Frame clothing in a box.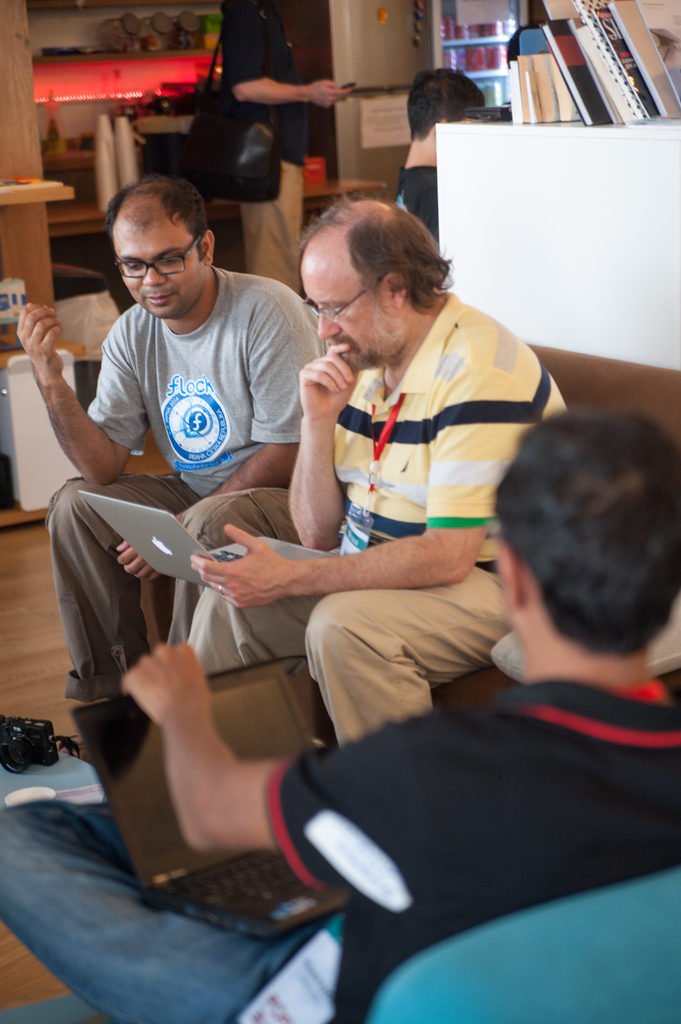
bbox=(0, 671, 680, 1023).
